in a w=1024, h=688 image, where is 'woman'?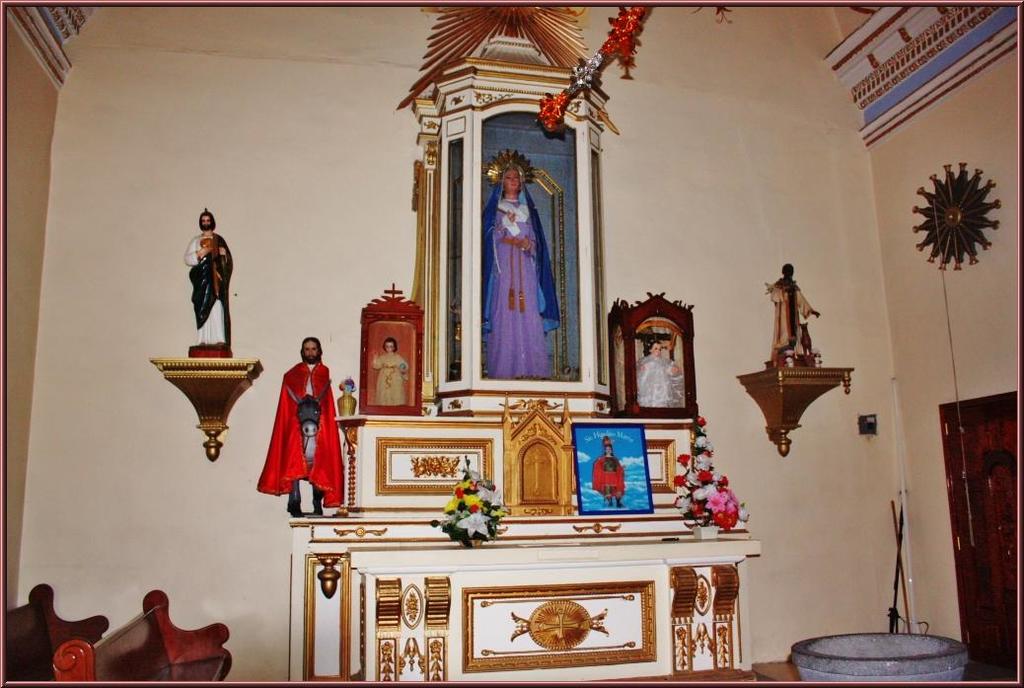
633:343:686:403.
